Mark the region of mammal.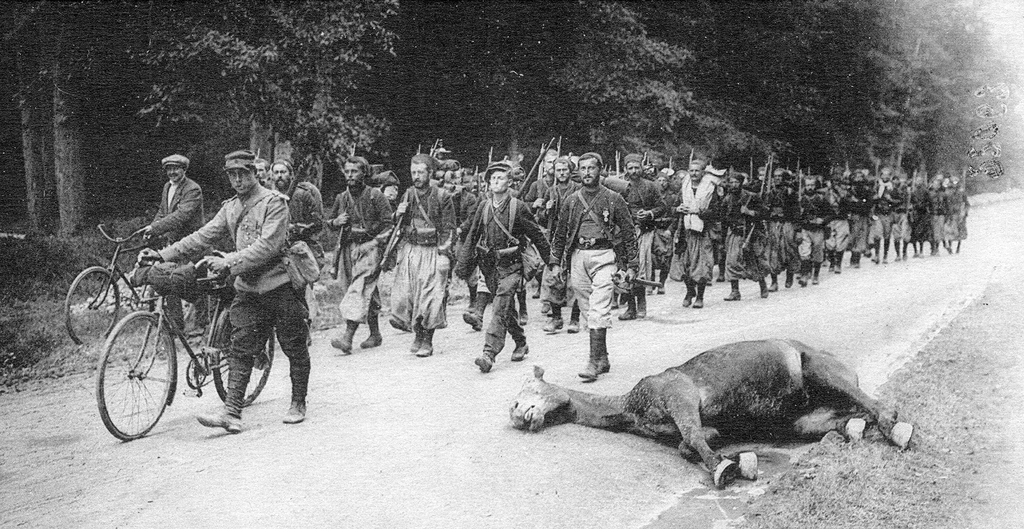
Region: bbox=(504, 334, 917, 494).
